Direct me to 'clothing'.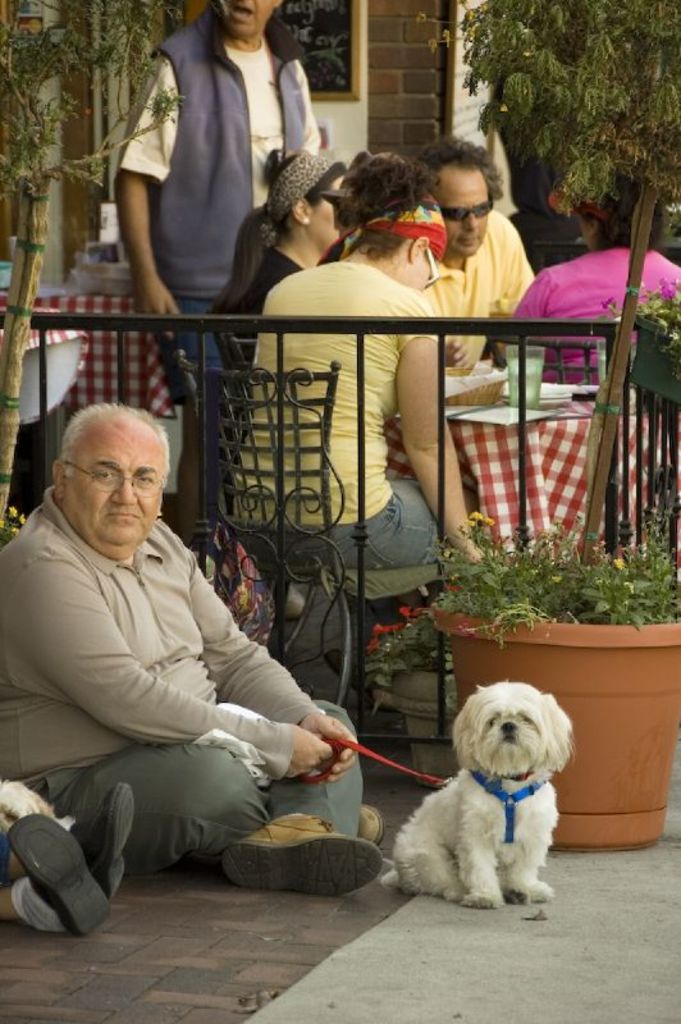
Direction: l=230, t=256, r=448, b=570.
